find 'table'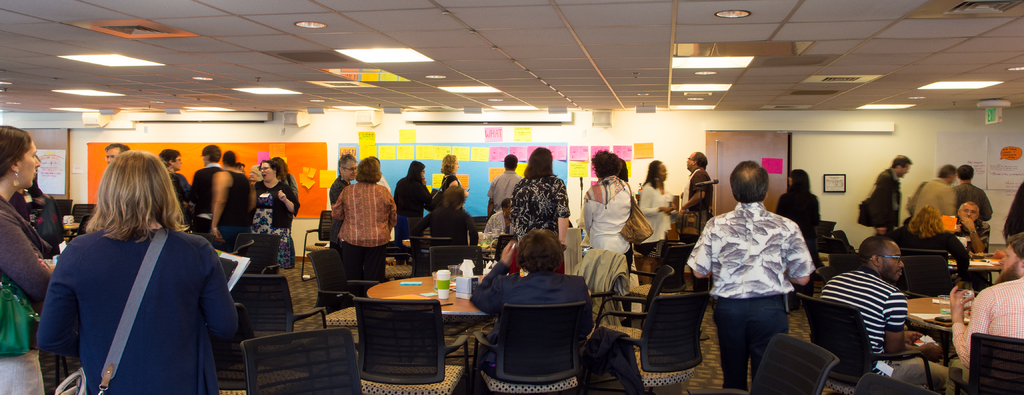
rect(369, 277, 492, 378)
